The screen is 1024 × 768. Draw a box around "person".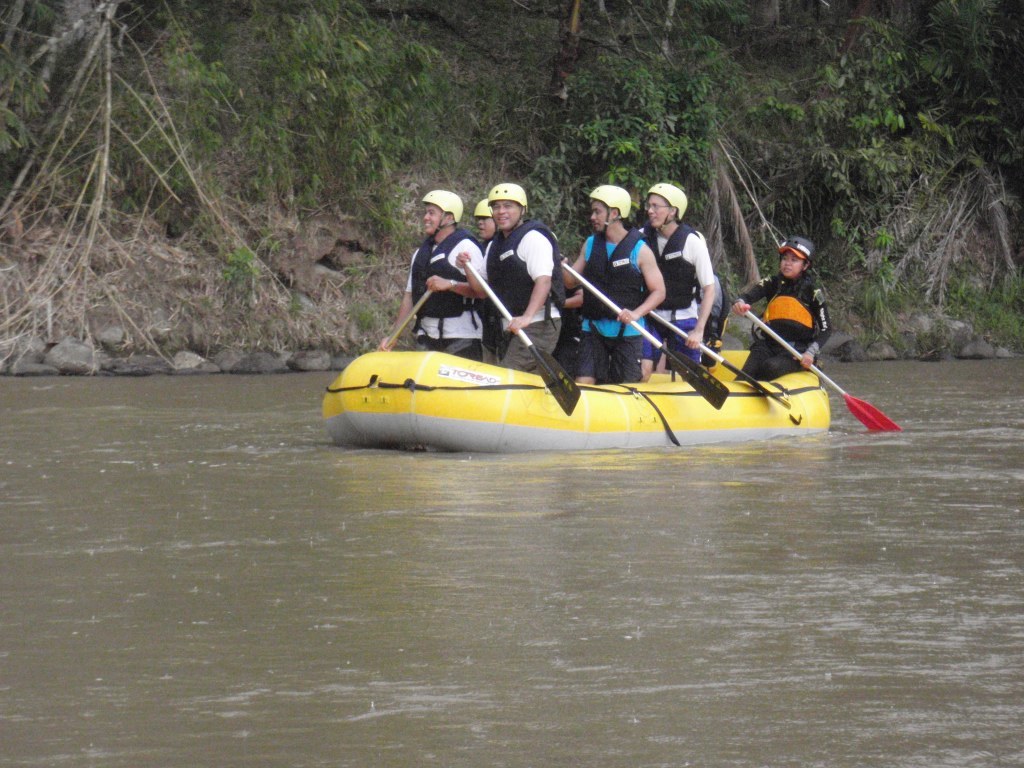
bbox(458, 180, 571, 381).
